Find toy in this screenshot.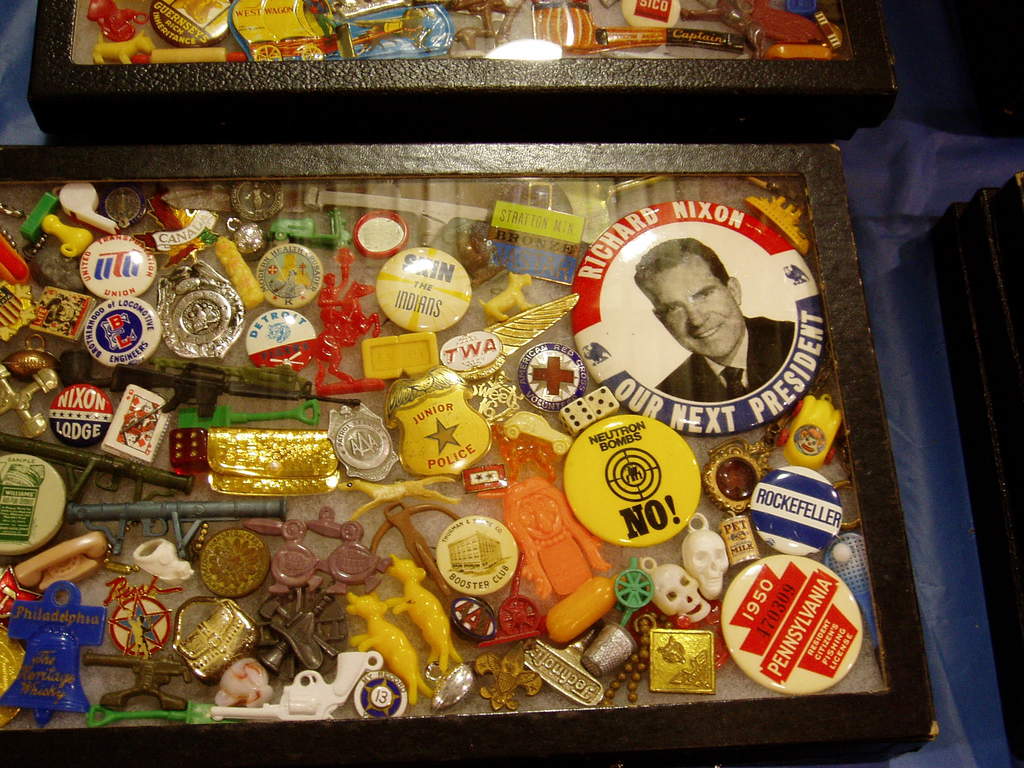
The bounding box for toy is bbox(0, 233, 31, 284).
